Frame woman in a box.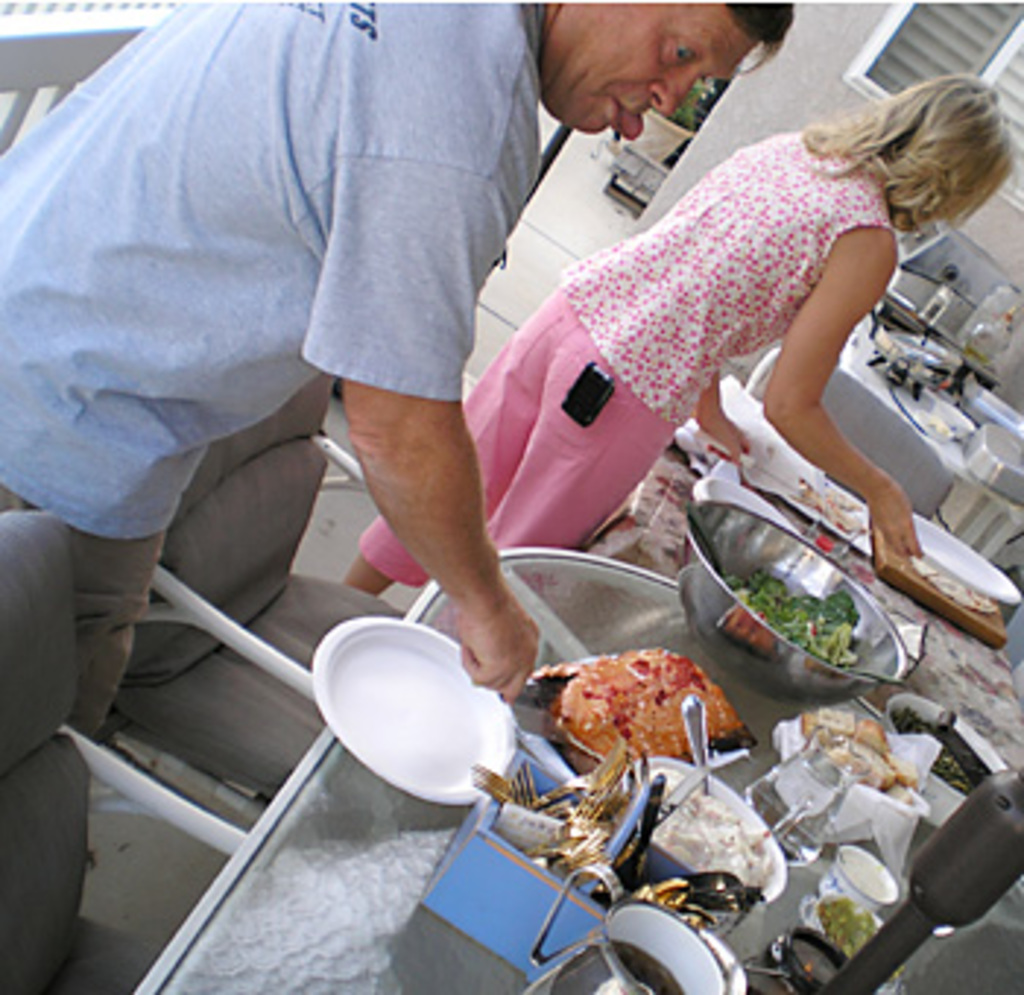
BBox(380, 35, 1023, 650).
